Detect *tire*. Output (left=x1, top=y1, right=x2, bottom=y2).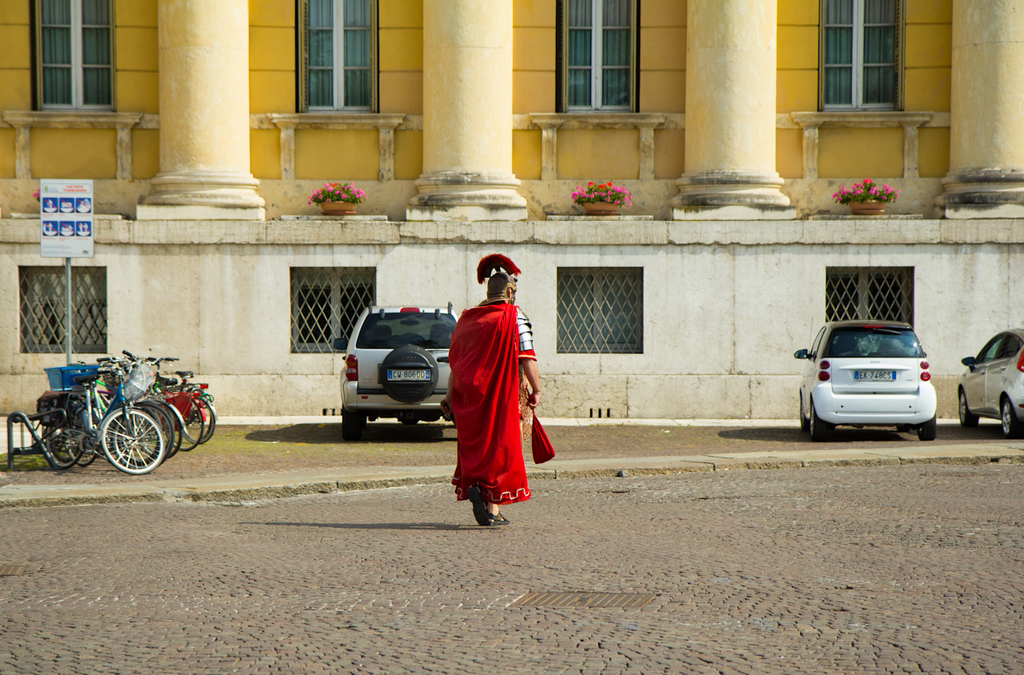
(left=810, top=401, right=826, bottom=440).
